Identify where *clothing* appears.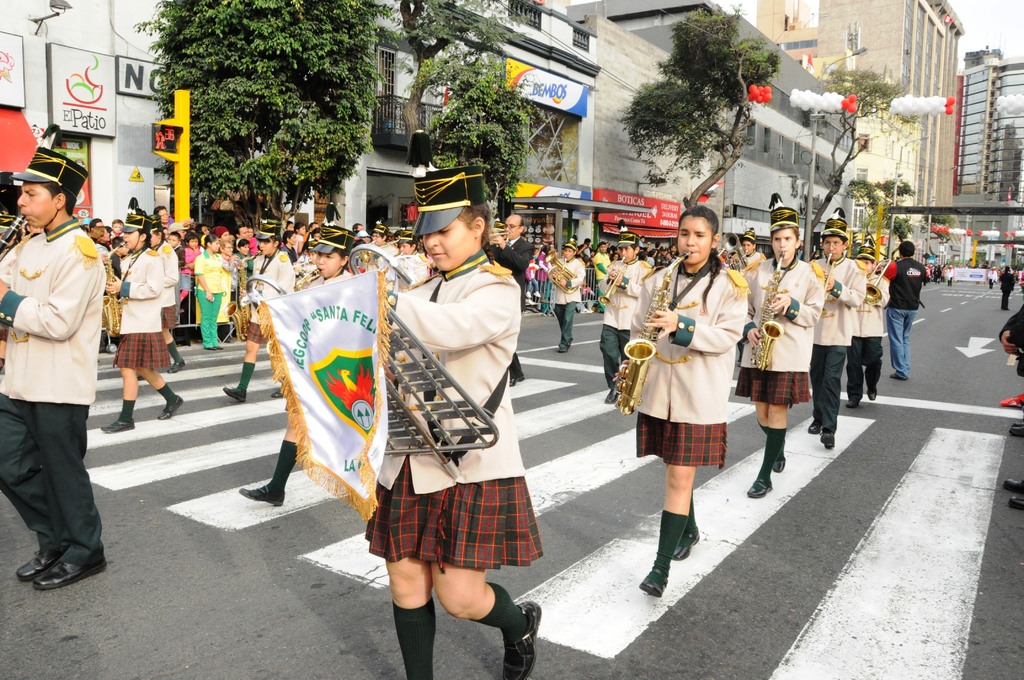
Appears at box(886, 247, 929, 375).
